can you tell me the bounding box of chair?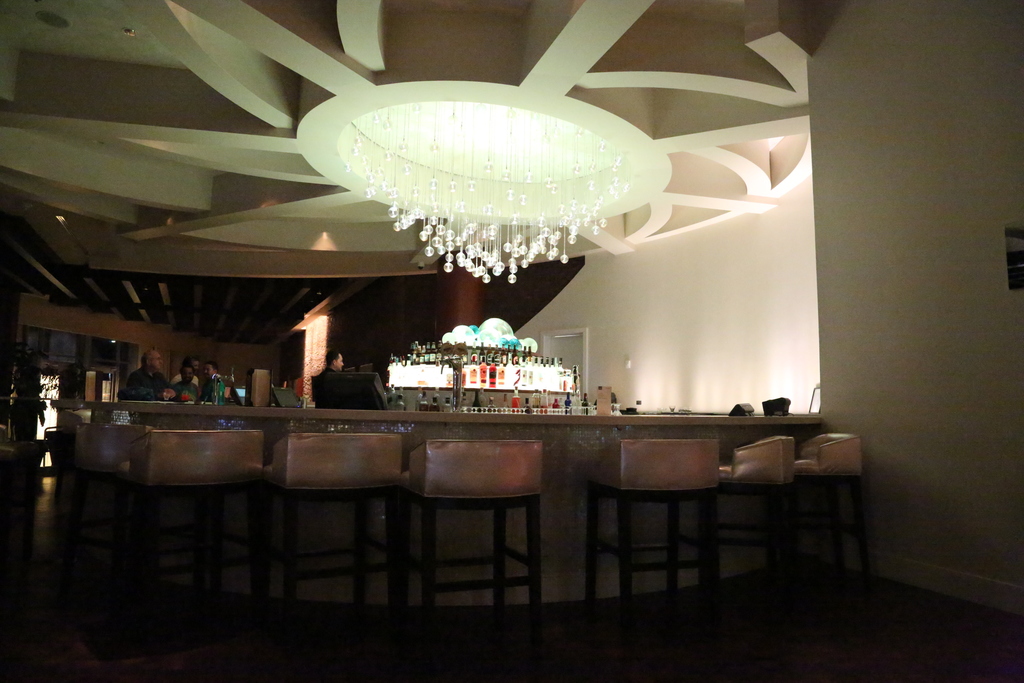
255 431 408 624.
